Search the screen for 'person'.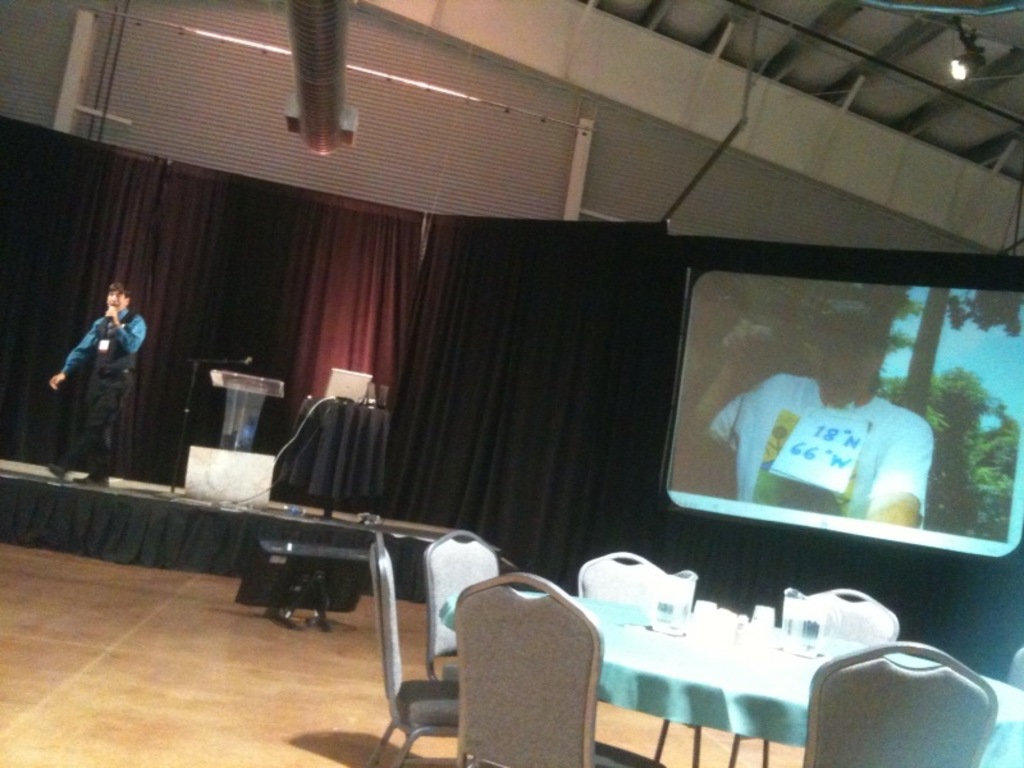
Found at [x1=47, y1=280, x2=146, y2=484].
